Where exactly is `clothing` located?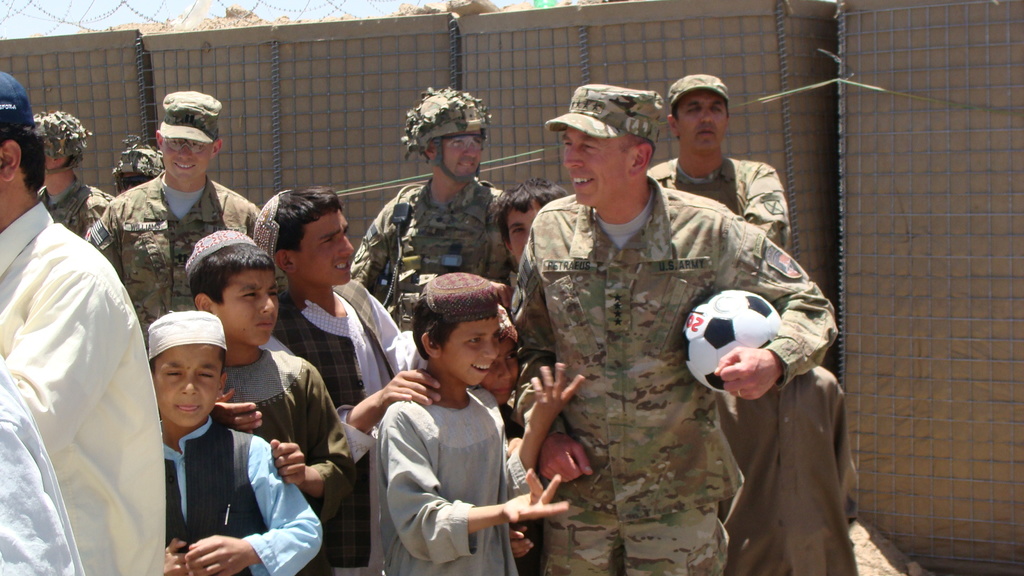
Its bounding box is <box>278,287,415,413</box>.
